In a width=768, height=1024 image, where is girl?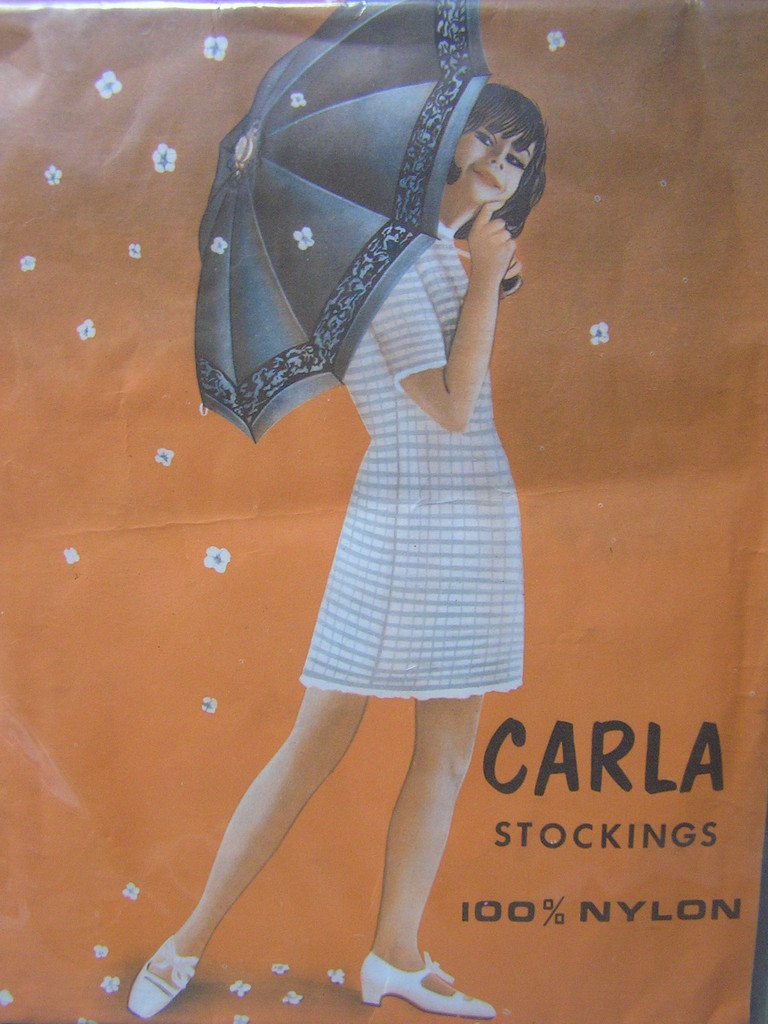
bbox=[121, 77, 550, 1023].
